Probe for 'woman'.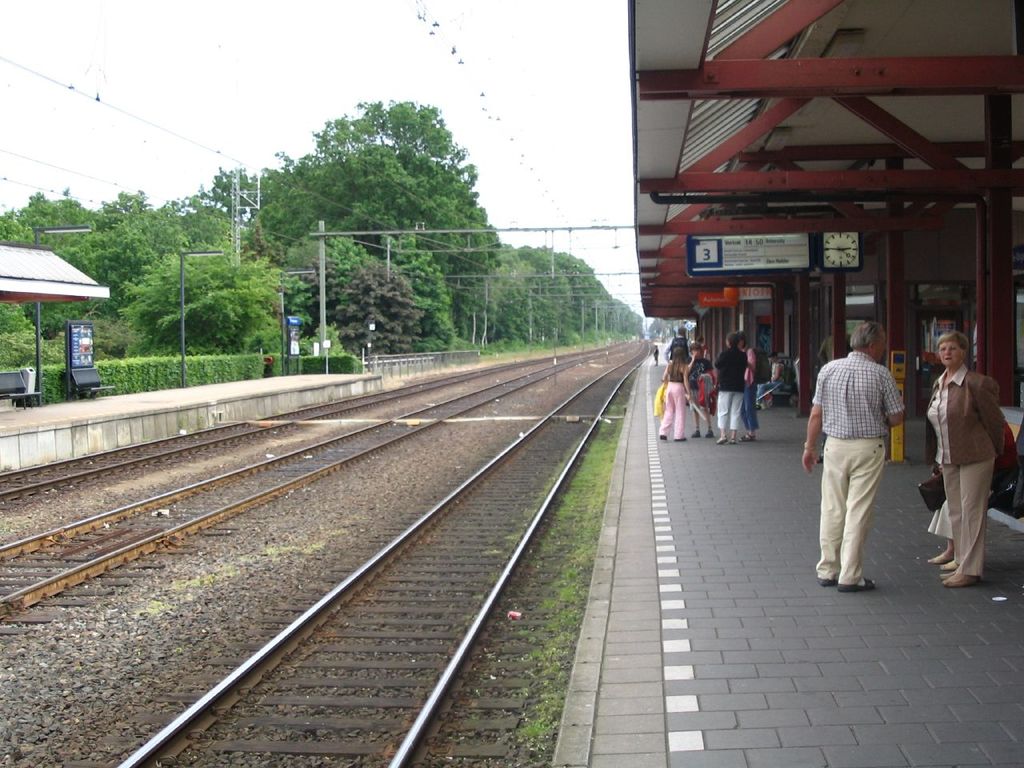
Probe result: bbox(656, 342, 694, 442).
